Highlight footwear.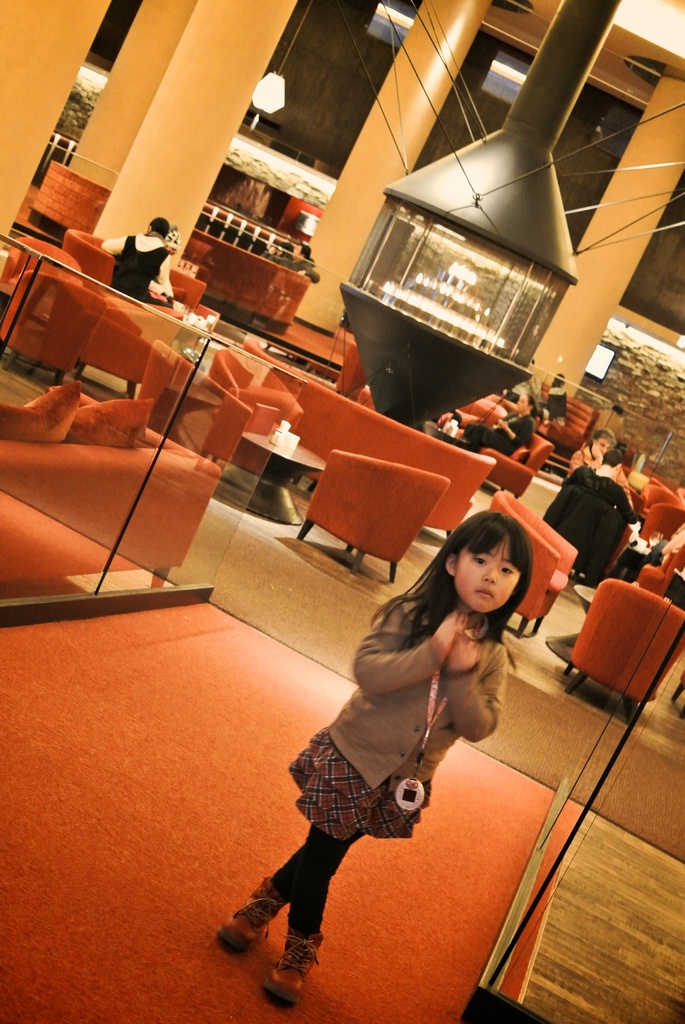
Highlighted region: (264, 926, 332, 1005).
